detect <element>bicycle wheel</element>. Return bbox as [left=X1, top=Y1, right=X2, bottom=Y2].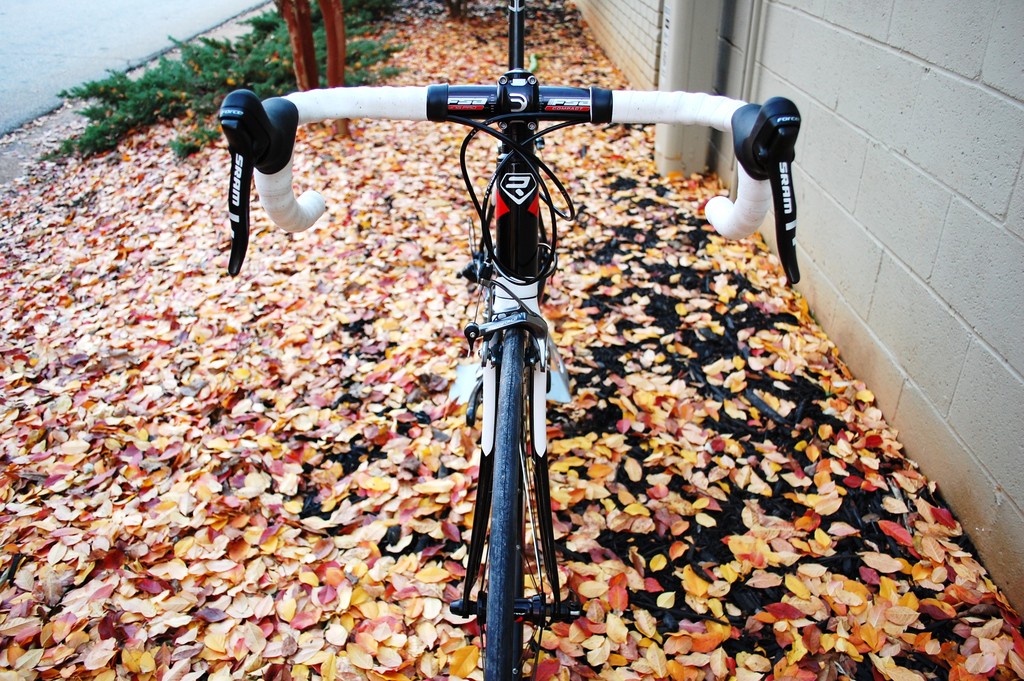
[left=465, top=326, right=531, bottom=680].
